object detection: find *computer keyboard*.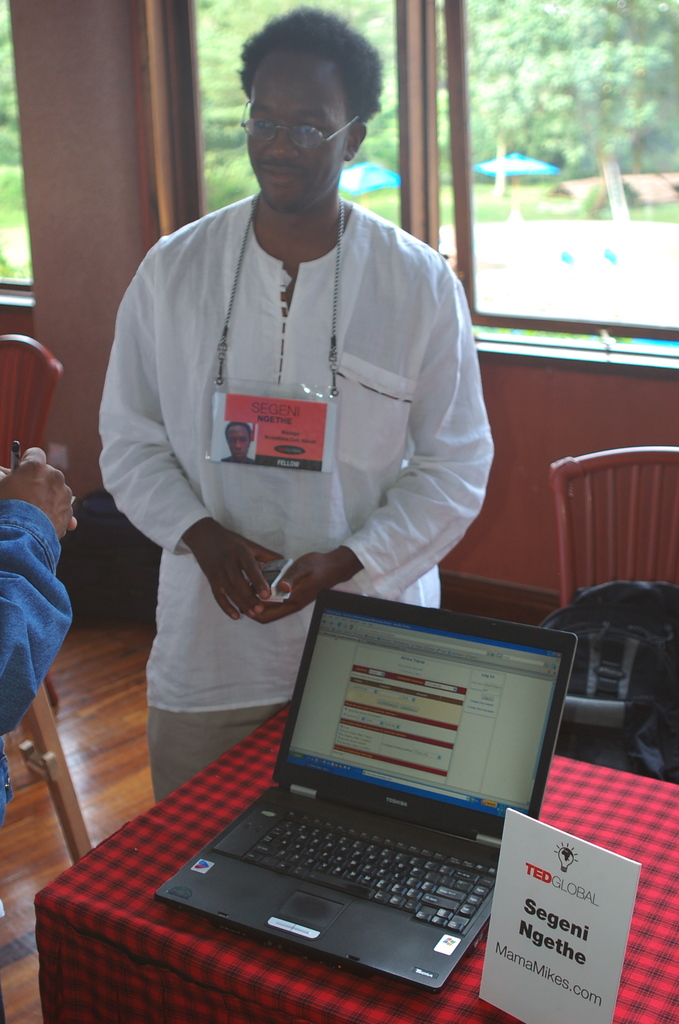
pyautogui.locateOnScreen(211, 798, 493, 934).
